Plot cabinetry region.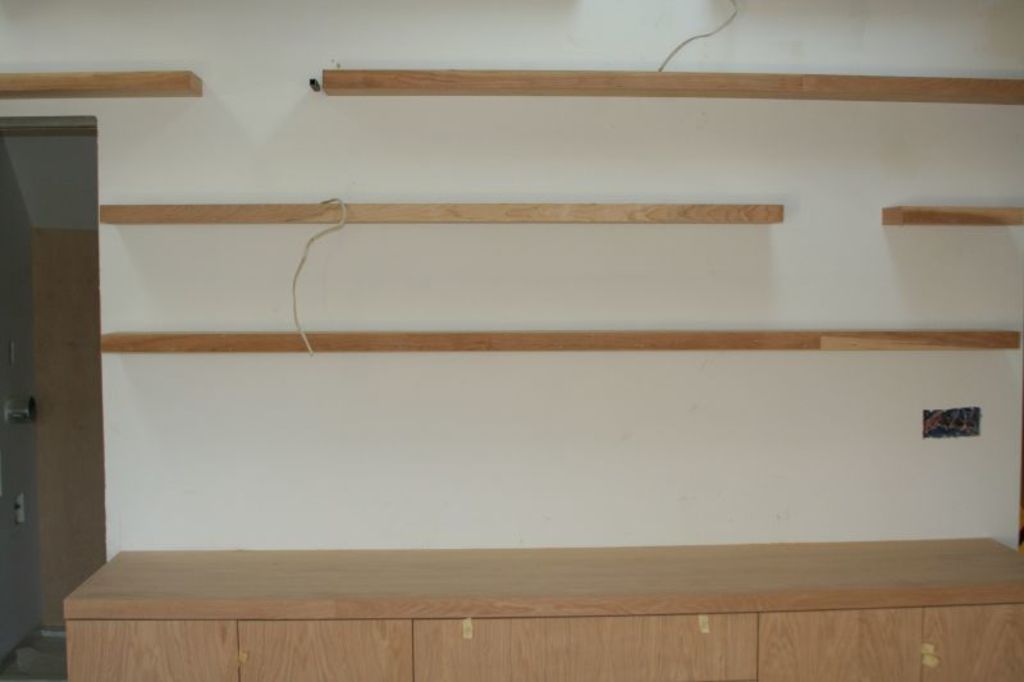
Plotted at 64:551:1023:681.
